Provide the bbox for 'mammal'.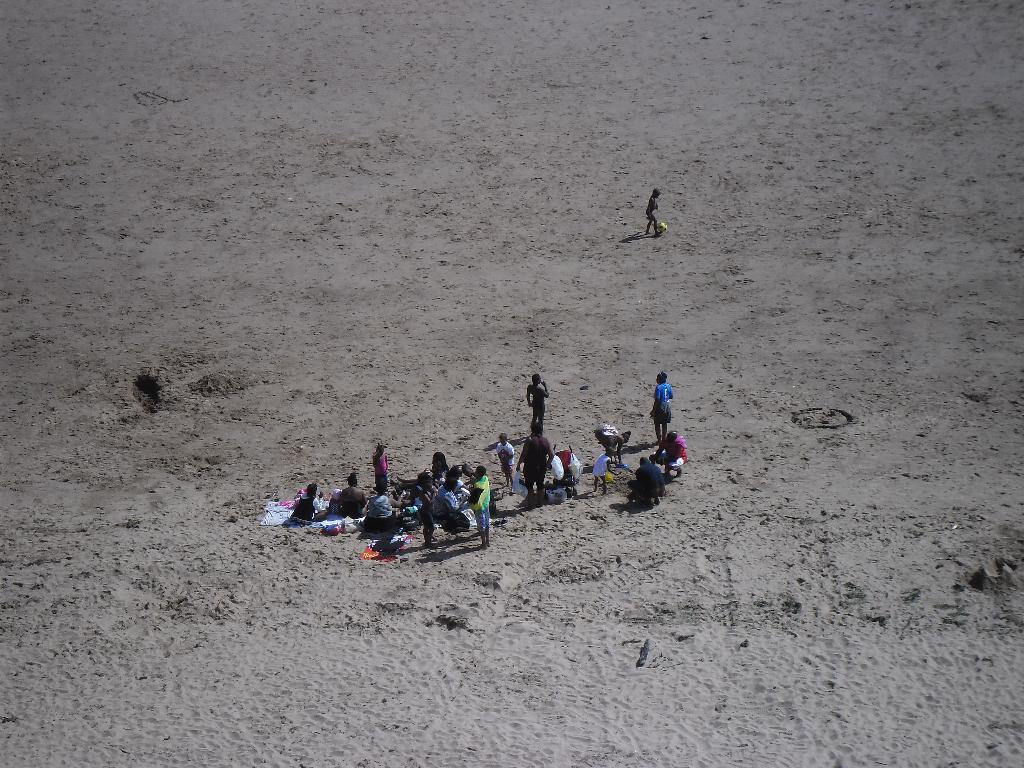
(left=623, top=456, right=664, bottom=506).
